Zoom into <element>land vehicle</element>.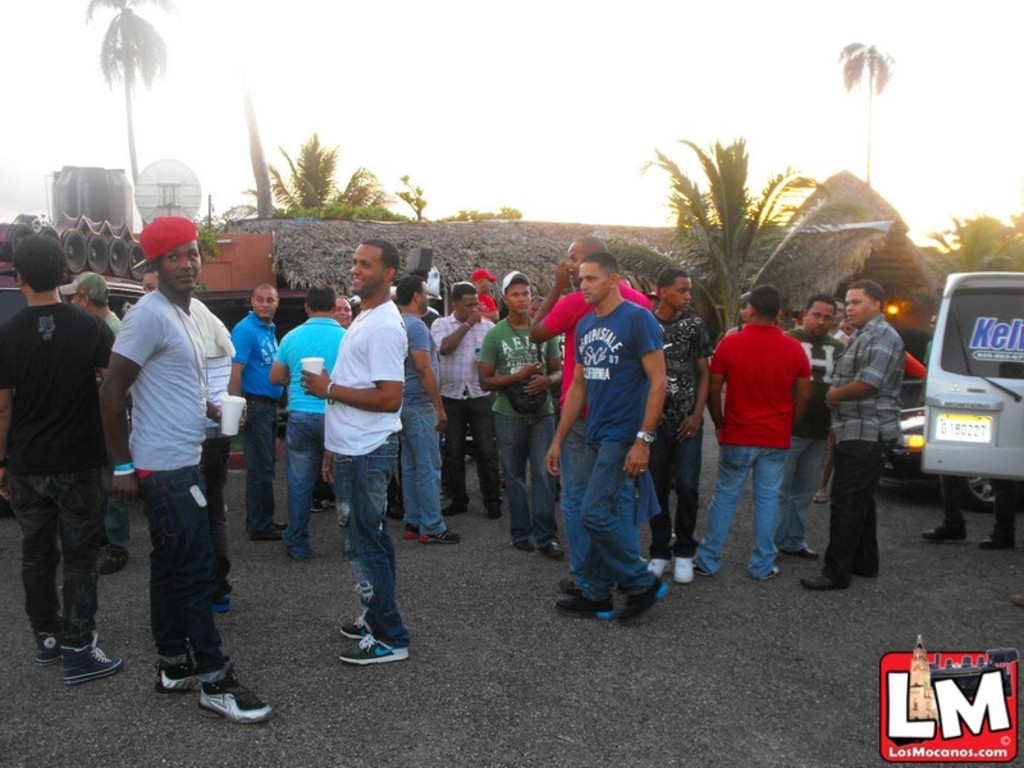
Zoom target: pyautogui.locateOnScreen(882, 404, 995, 512).
